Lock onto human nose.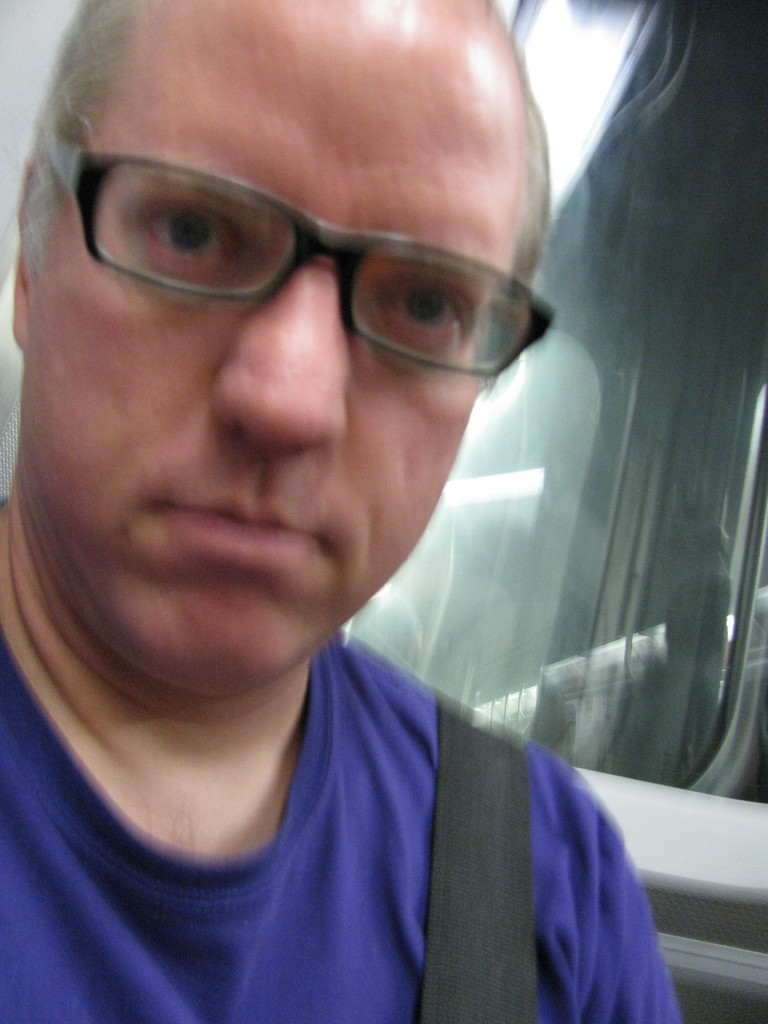
Locked: [212,271,355,450].
